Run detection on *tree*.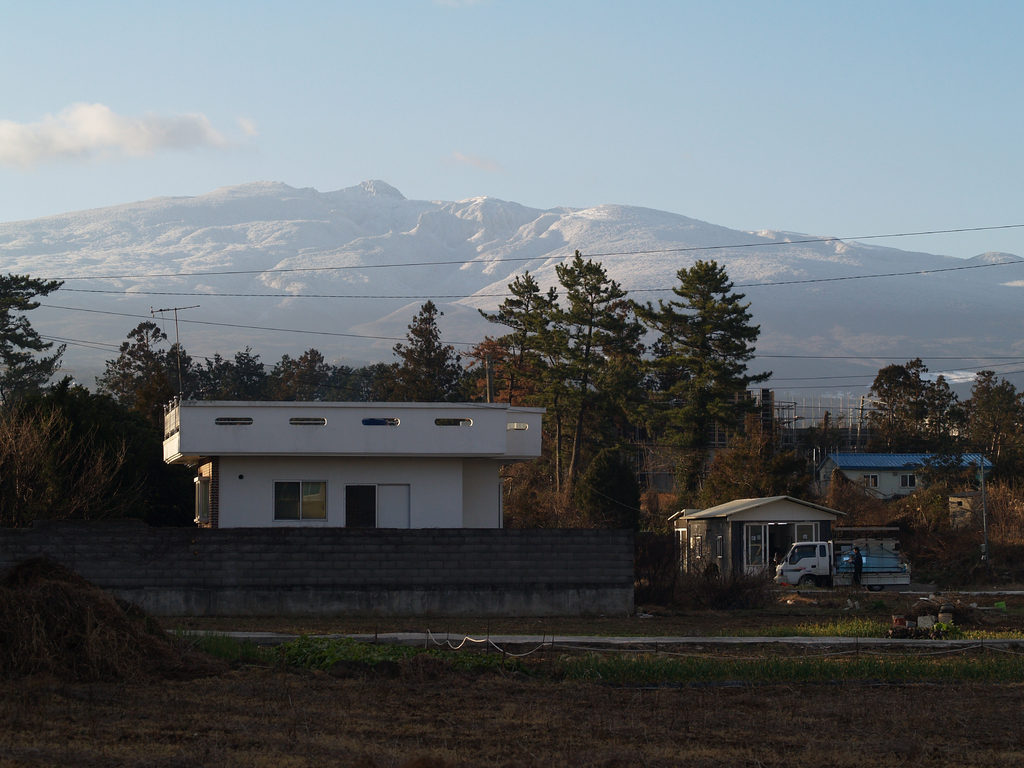
Result: 644/254/774/502.
